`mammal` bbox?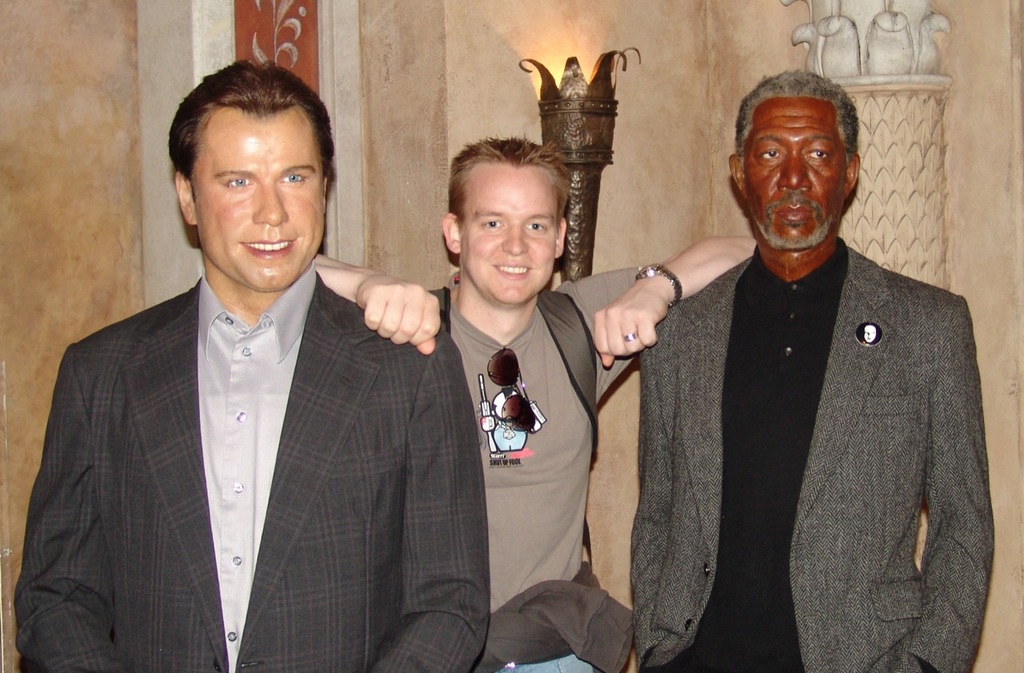
(left=312, top=133, right=760, bottom=672)
